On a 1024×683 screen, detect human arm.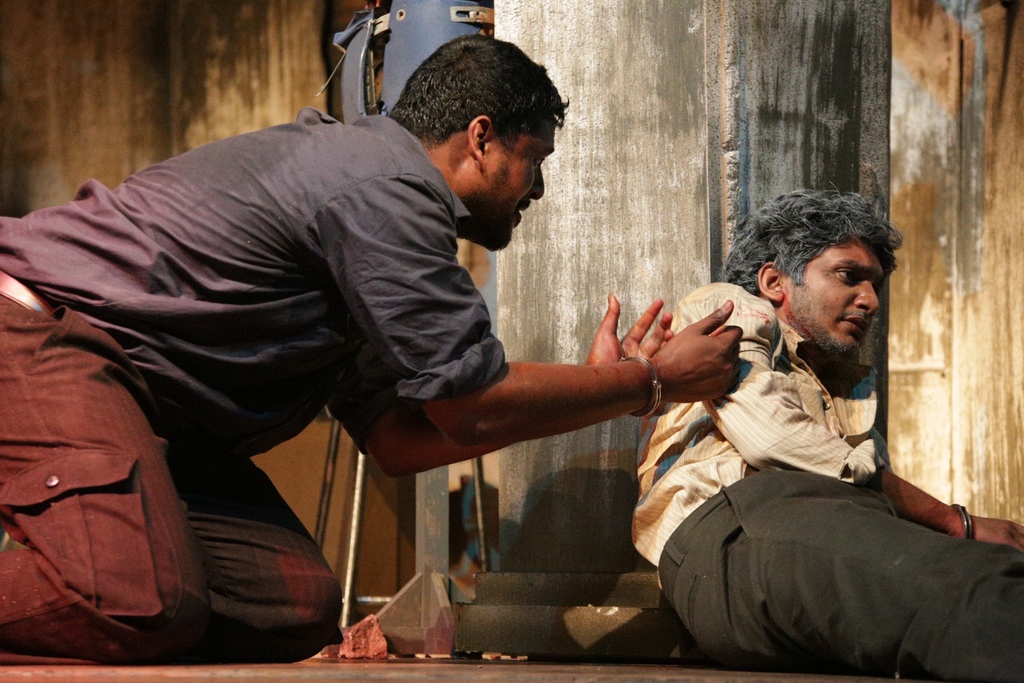
675:292:1023:551.
